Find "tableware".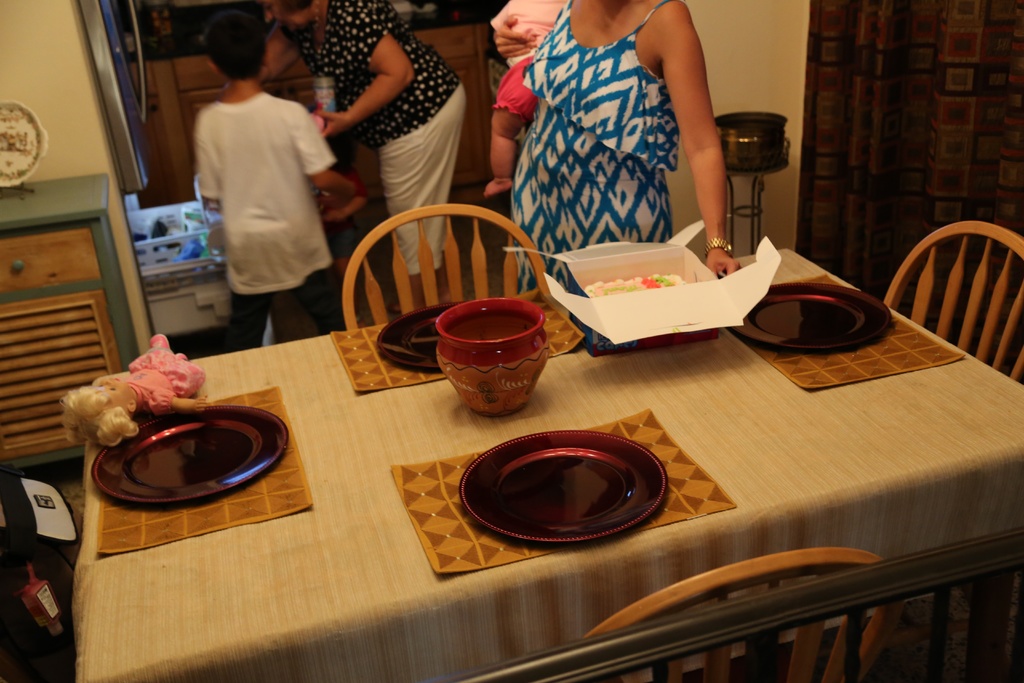
l=724, t=282, r=891, b=353.
